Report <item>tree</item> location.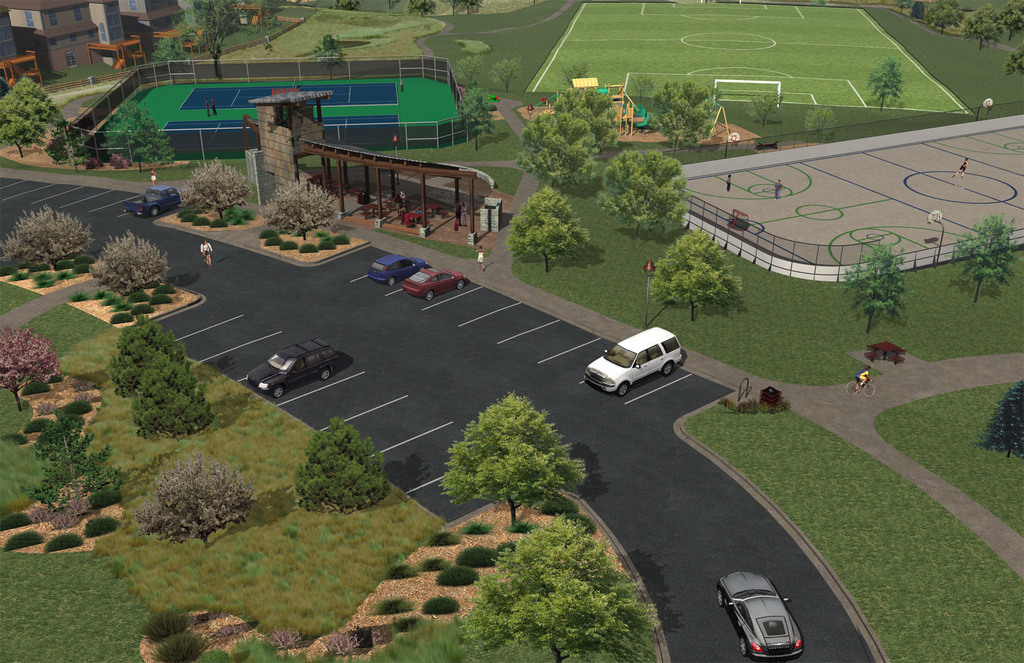
Report: <bbox>452, 56, 482, 91</bbox>.
